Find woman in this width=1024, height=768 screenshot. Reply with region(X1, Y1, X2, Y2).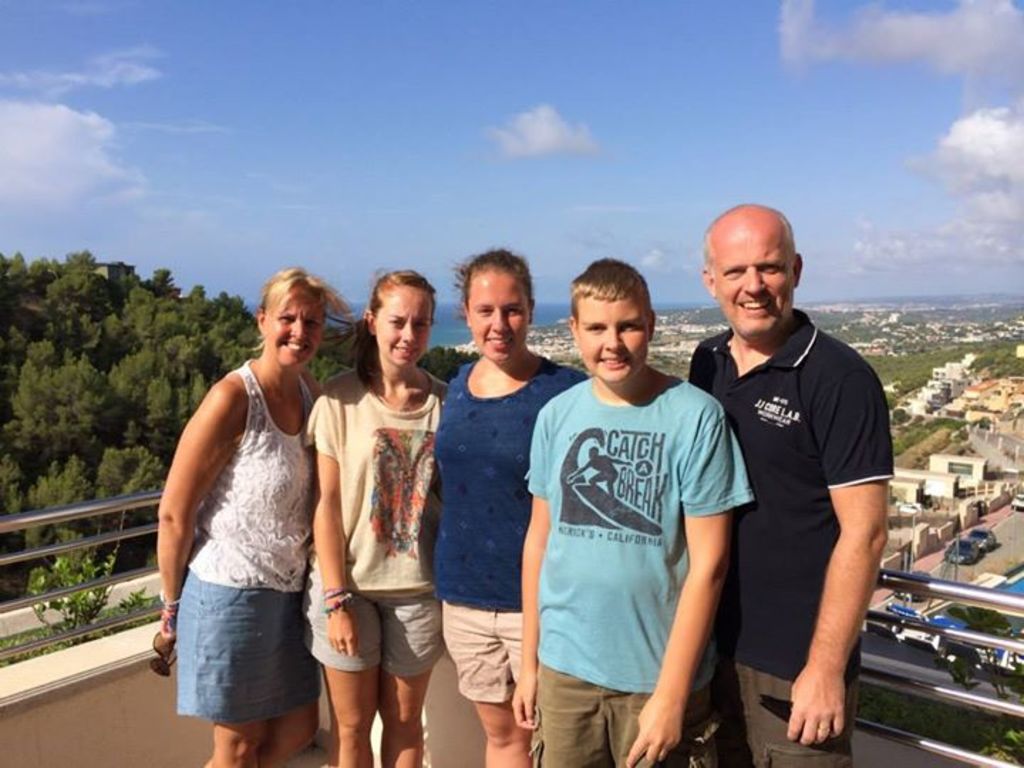
region(300, 267, 457, 767).
